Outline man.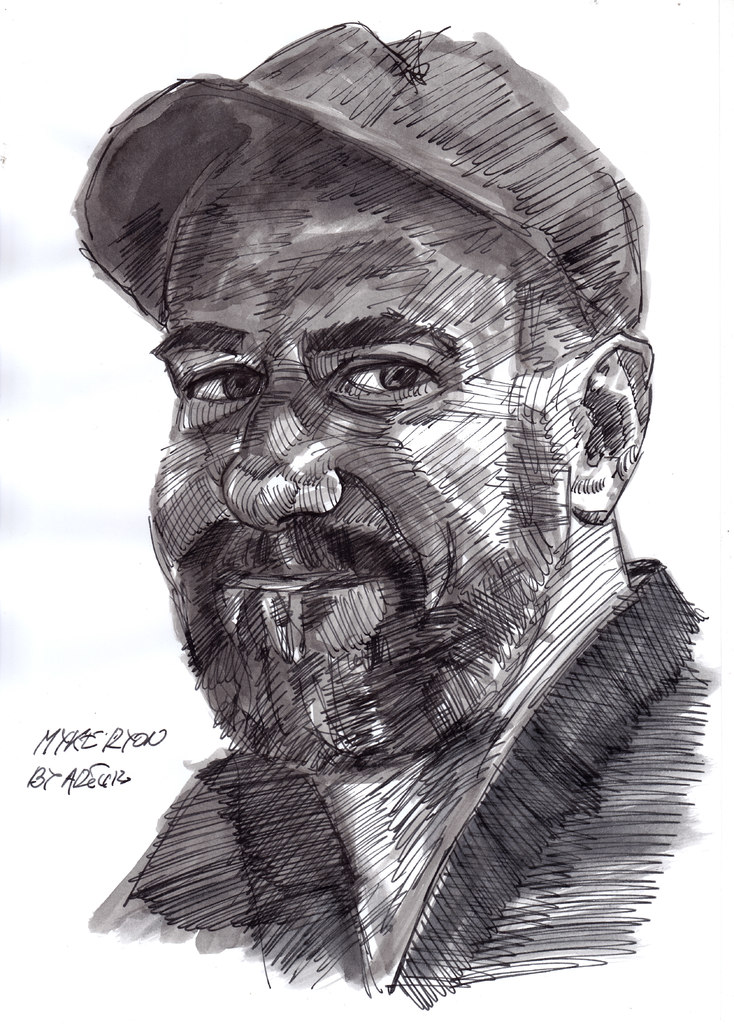
Outline: bbox=[78, 72, 730, 1011].
